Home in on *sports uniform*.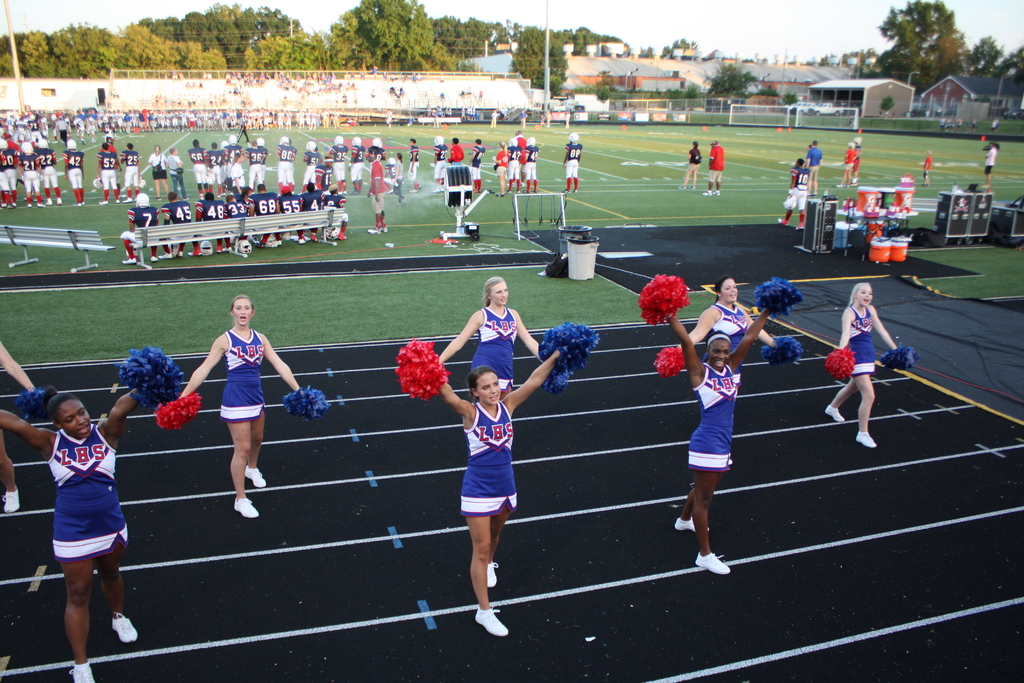
Homed in at bbox=(523, 146, 539, 189).
